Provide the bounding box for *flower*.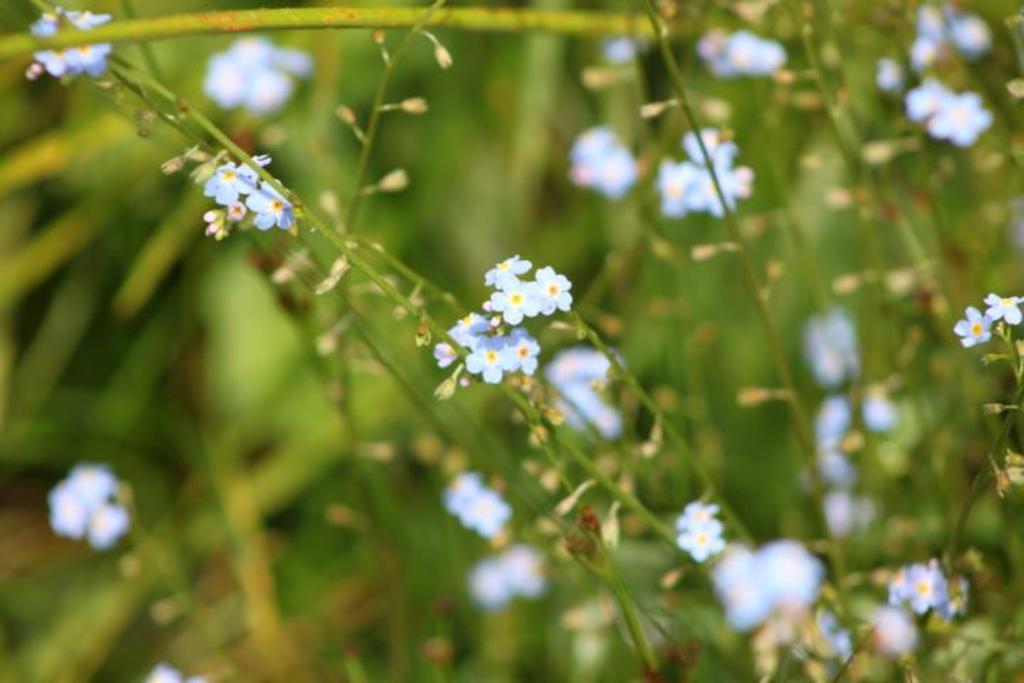
[572, 128, 617, 162].
